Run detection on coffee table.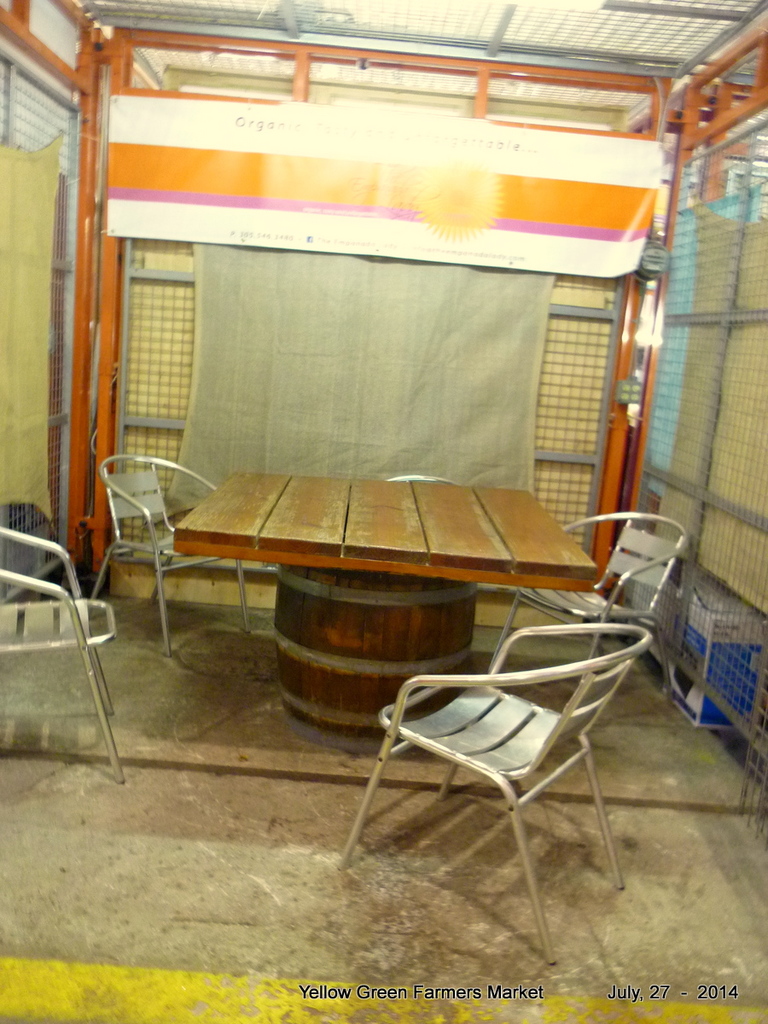
Result: {"x1": 182, "y1": 465, "x2": 607, "y2": 718}.
